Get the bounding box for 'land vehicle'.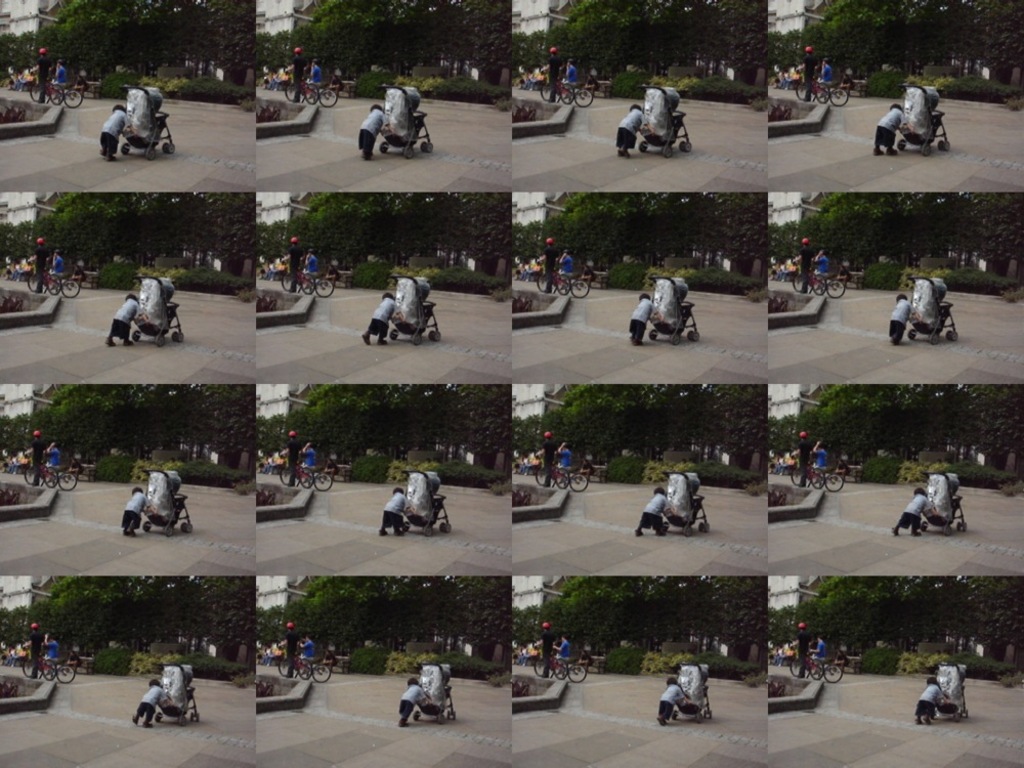
{"left": 921, "top": 470, "right": 959, "bottom": 532}.
